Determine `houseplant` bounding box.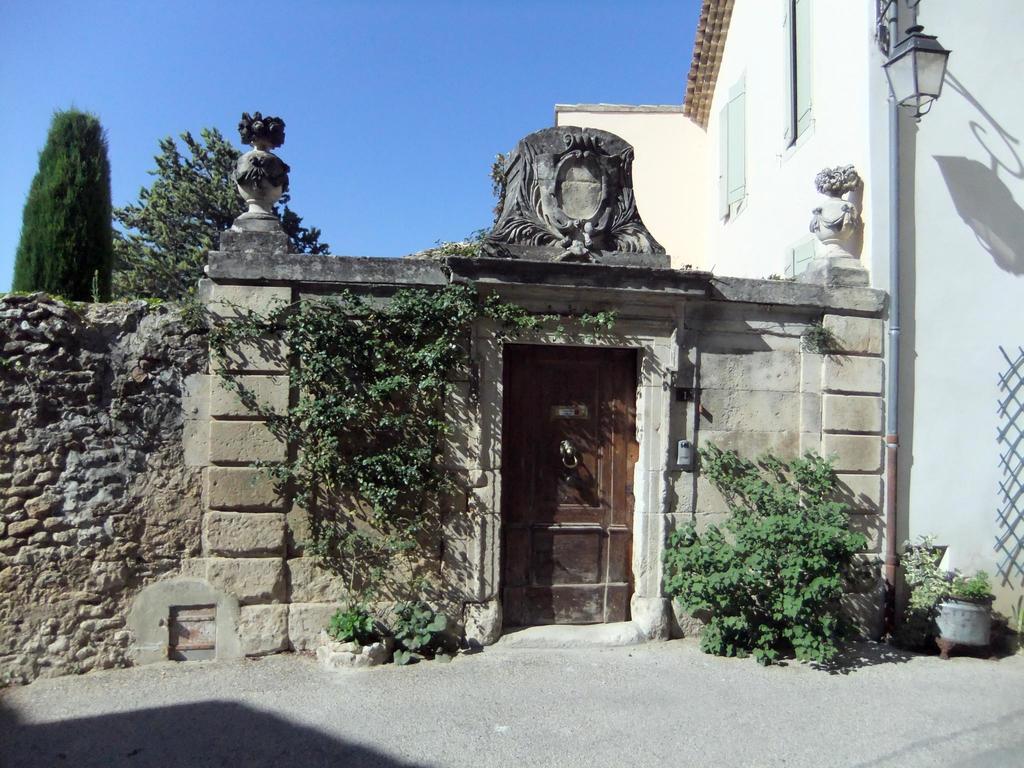
Determined: [x1=911, y1=572, x2=996, y2=658].
